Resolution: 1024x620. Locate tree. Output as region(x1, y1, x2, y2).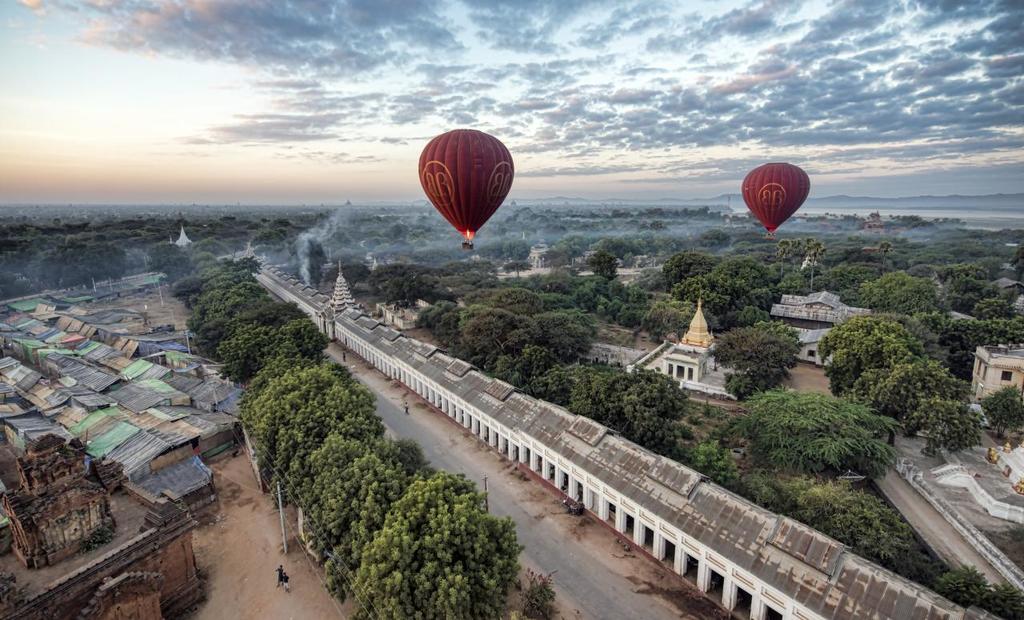
region(733, 390, 907, 485).
